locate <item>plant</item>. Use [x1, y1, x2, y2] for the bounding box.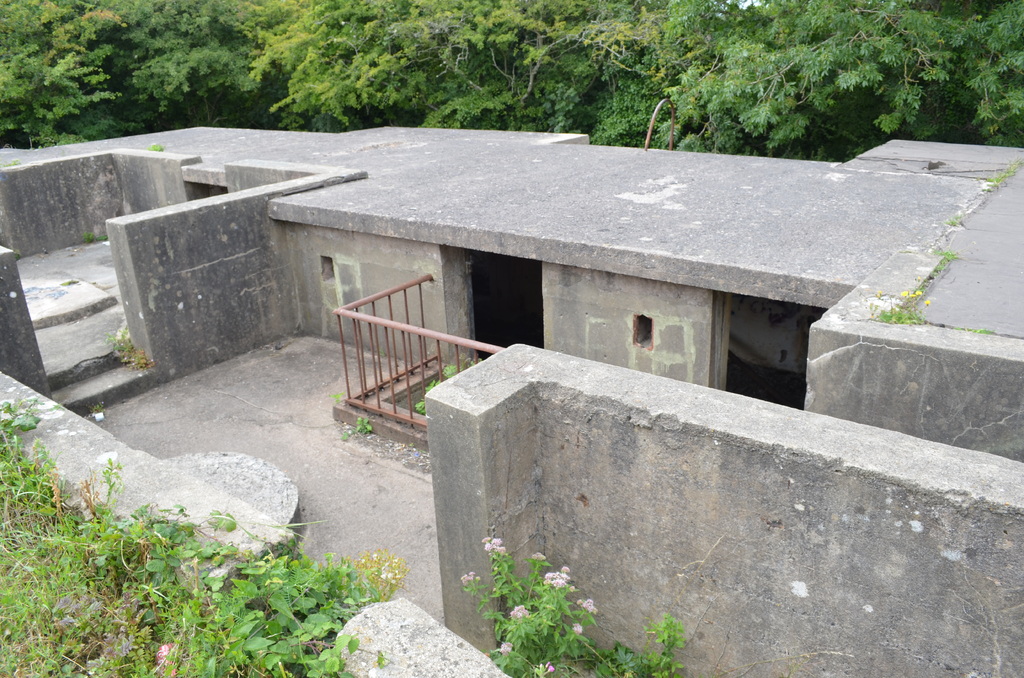
[414, 354, 481, 416].
